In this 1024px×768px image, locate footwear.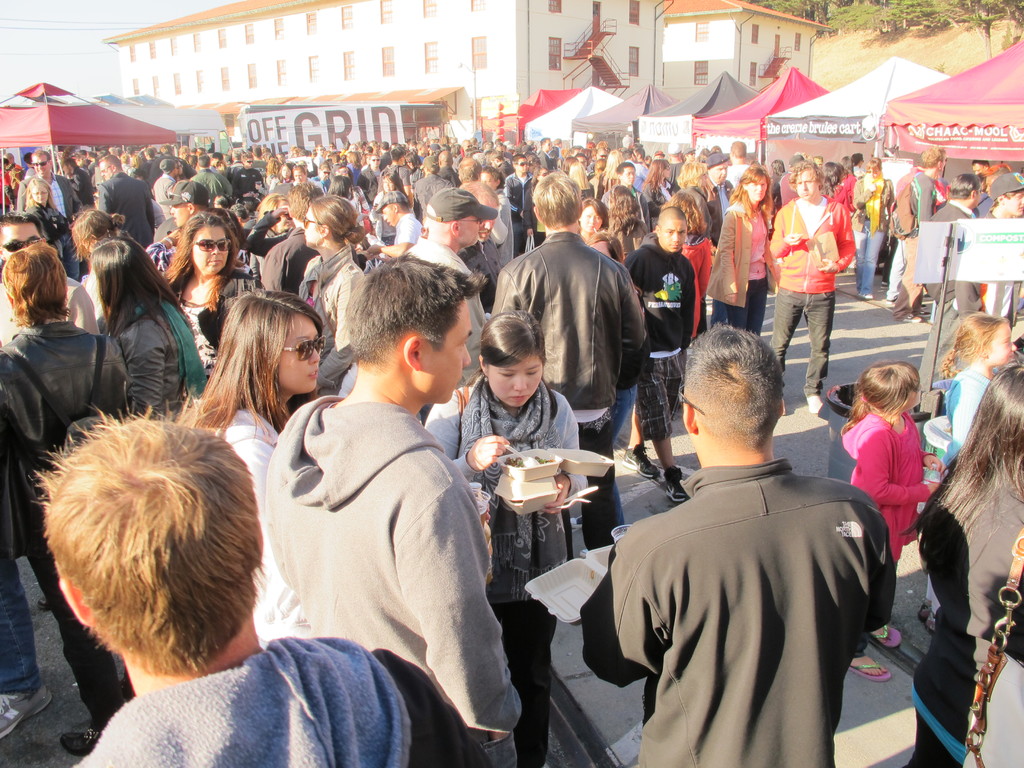
Bounding box: [52, 716, 139, 760].
